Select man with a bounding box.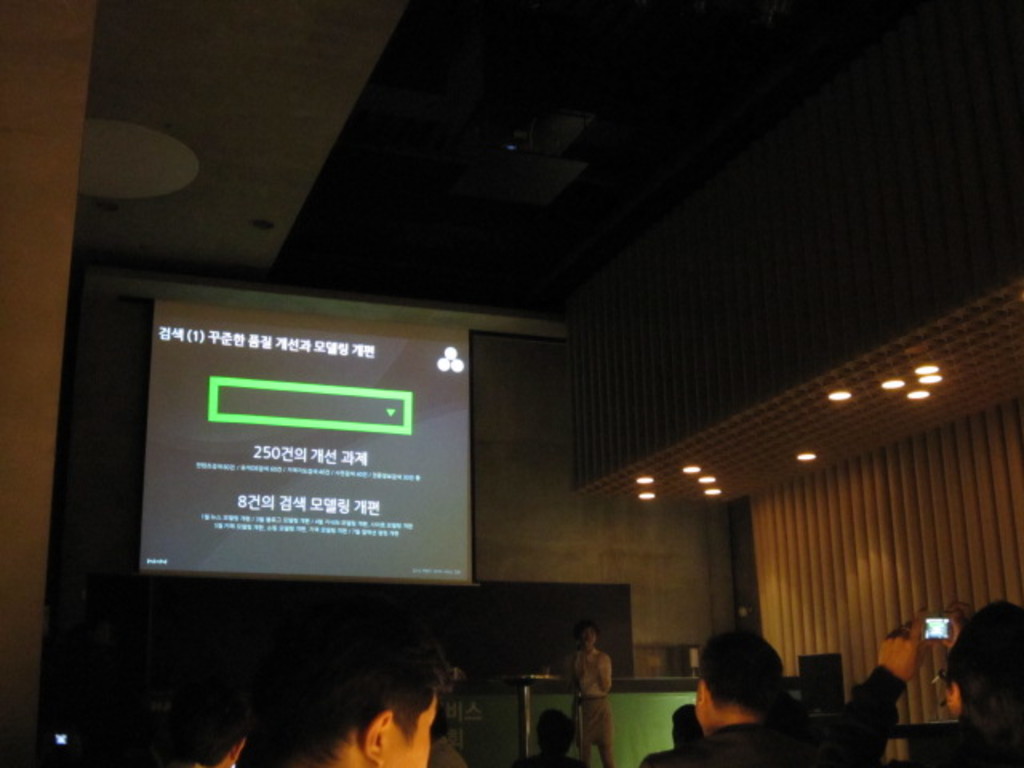
(left=514, top=704, right=590, bottom=766).
